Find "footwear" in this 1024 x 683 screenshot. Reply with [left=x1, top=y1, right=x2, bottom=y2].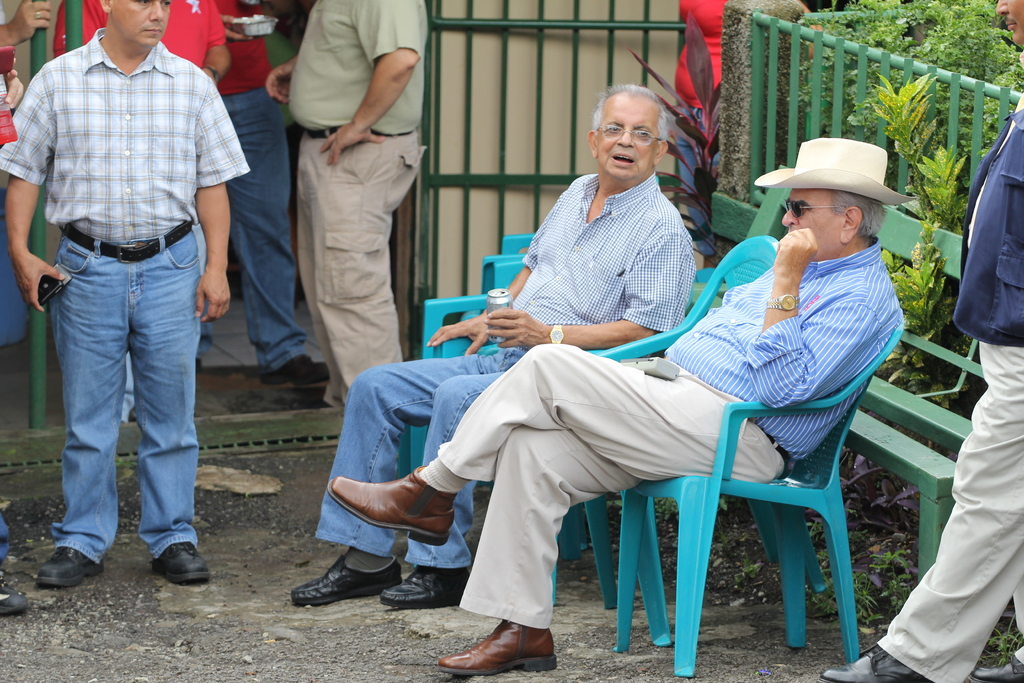
[left=381, top=565, right=474, bottom=605].
